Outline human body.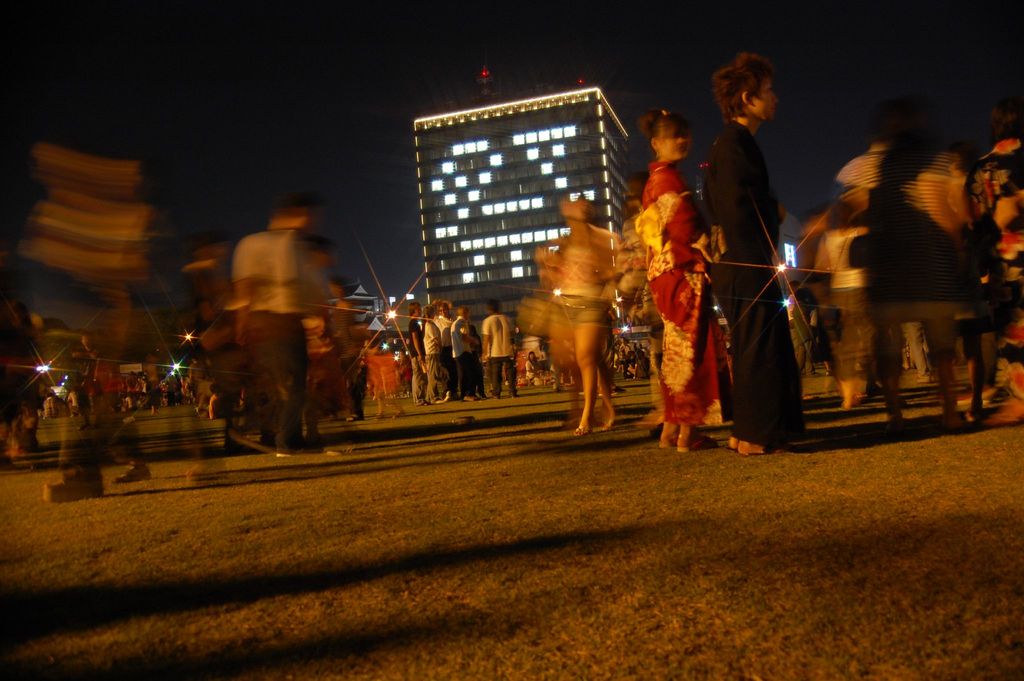
Outline: 710/47/822/477.
